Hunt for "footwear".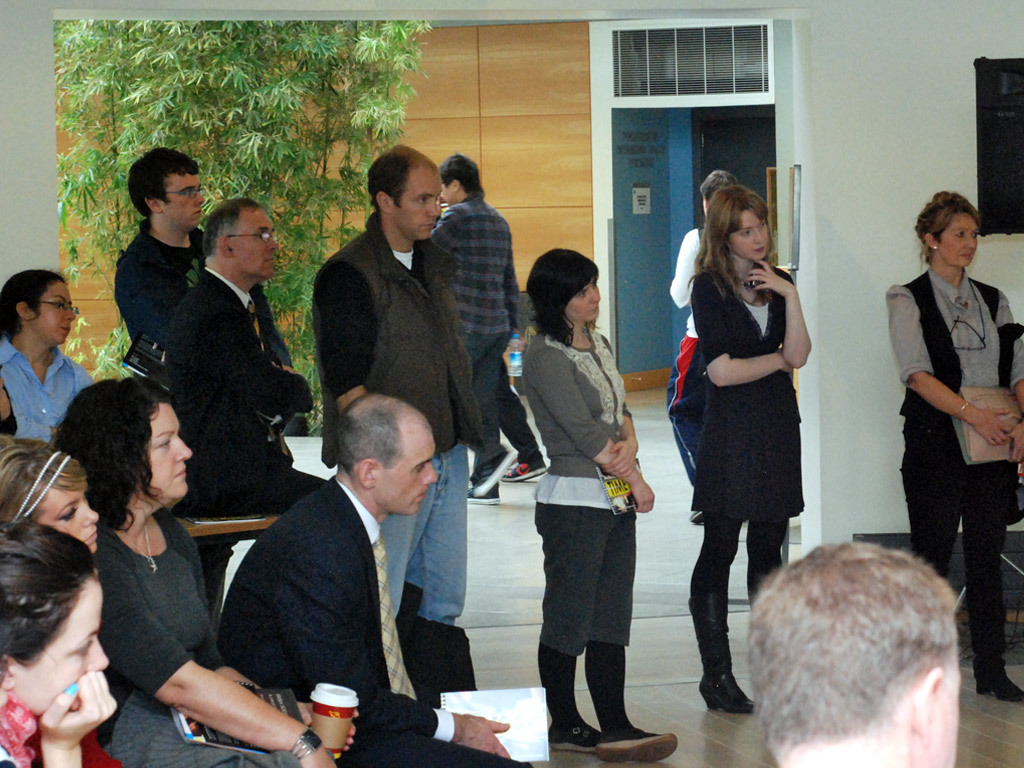
Hunted down at select_region(695, 585, 742, 707).
